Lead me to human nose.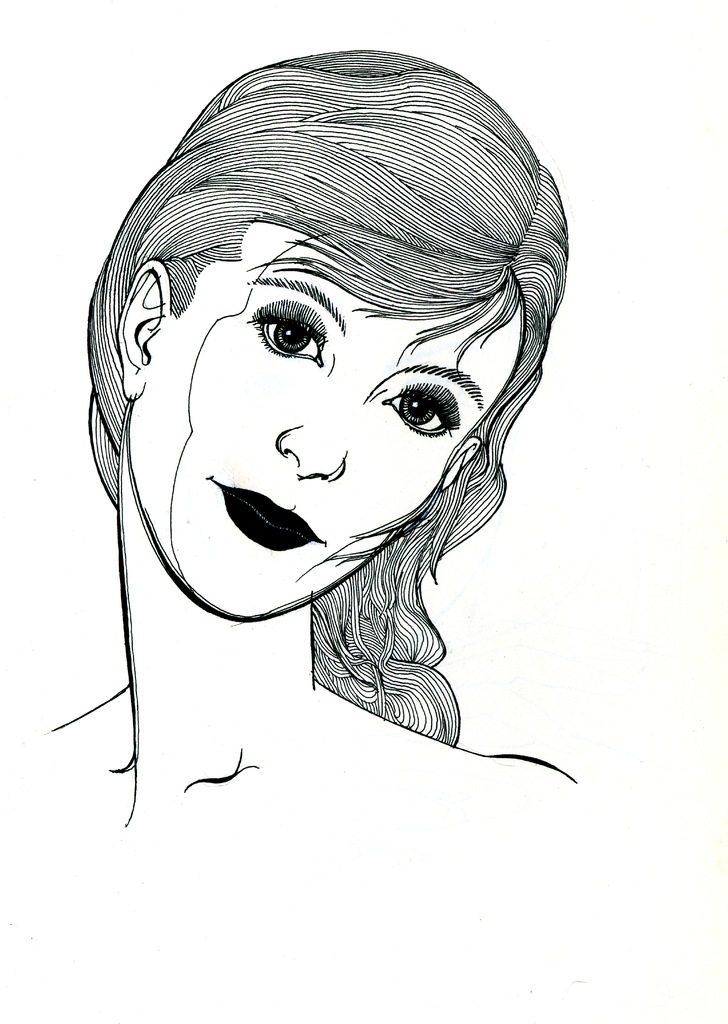
Lead to l=277, t=389, r=361, b=477.
